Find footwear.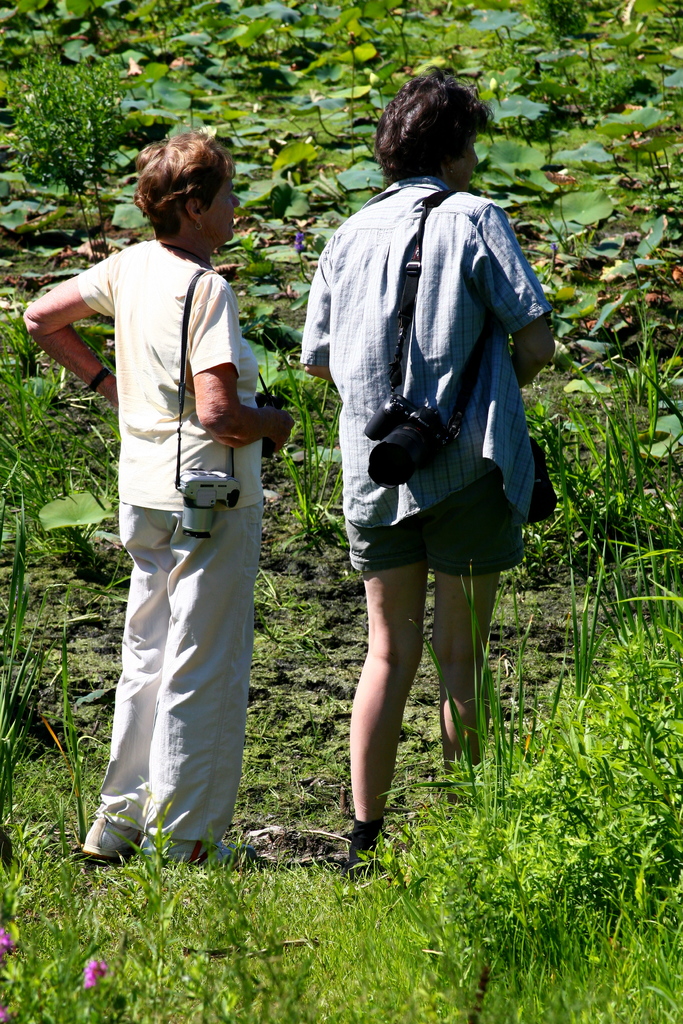
bbox=(341, 861, 384, 886).
